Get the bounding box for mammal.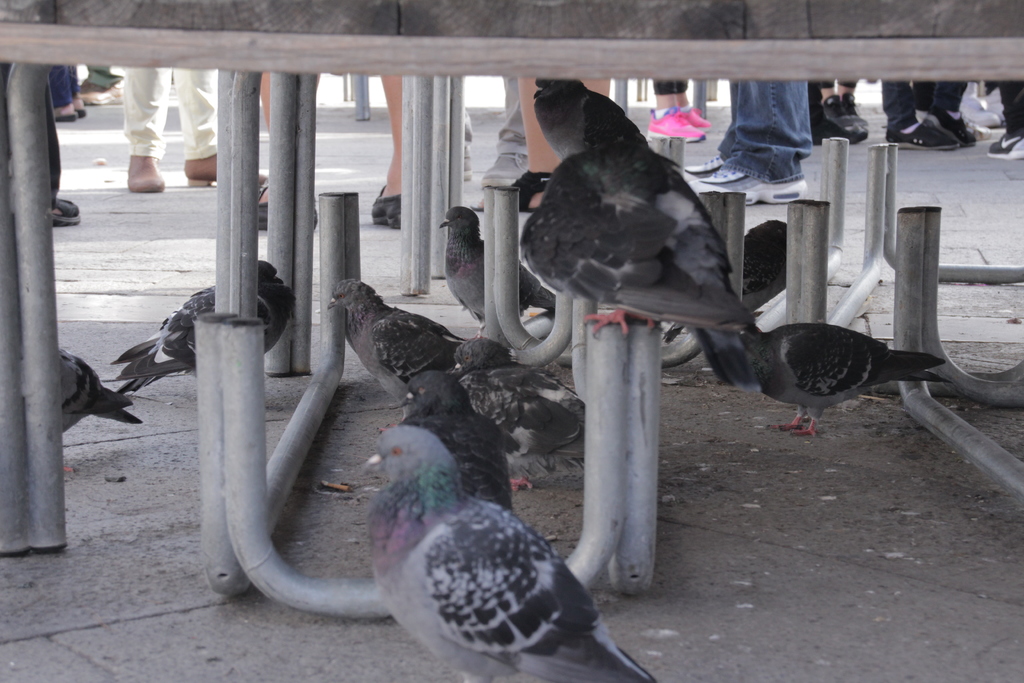
l=357, t=416, r=655, b=682.
